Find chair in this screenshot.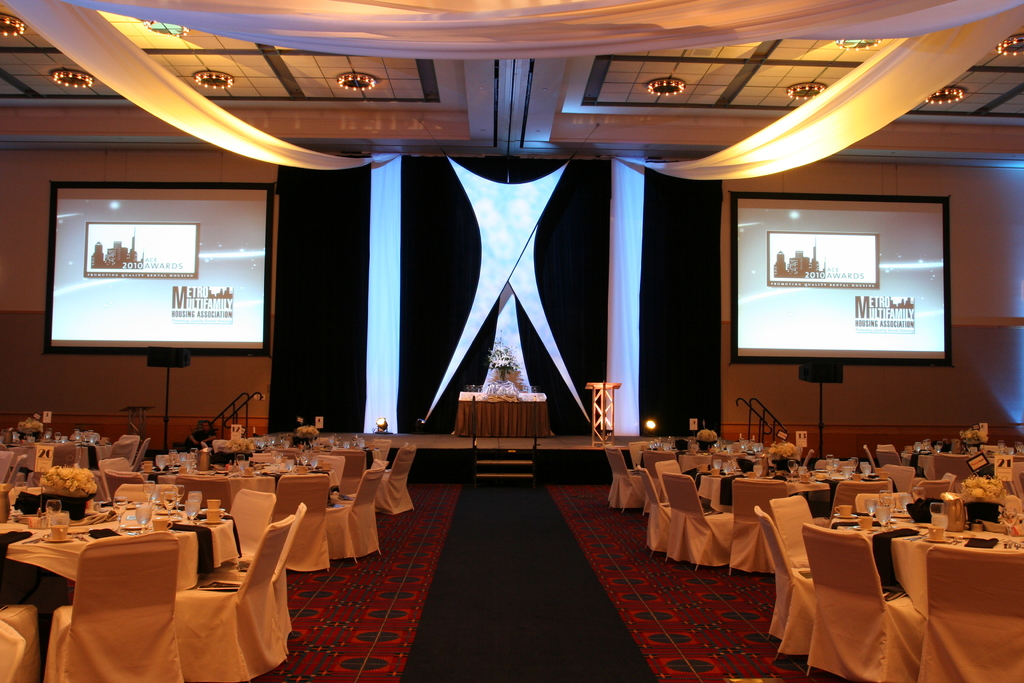
The bounding box for chair is {"x1": 203, "y1": 500, "x2": 308, "y2": 646}.
